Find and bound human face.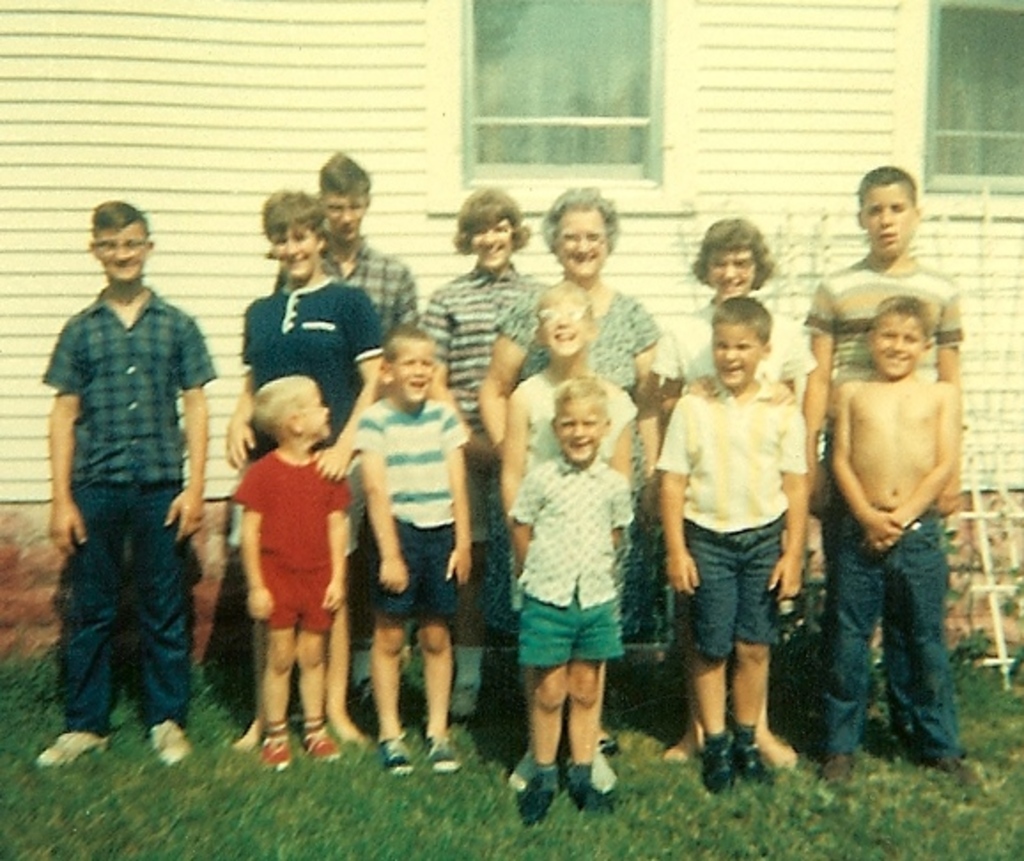
Bound: 273 216 317 282.
